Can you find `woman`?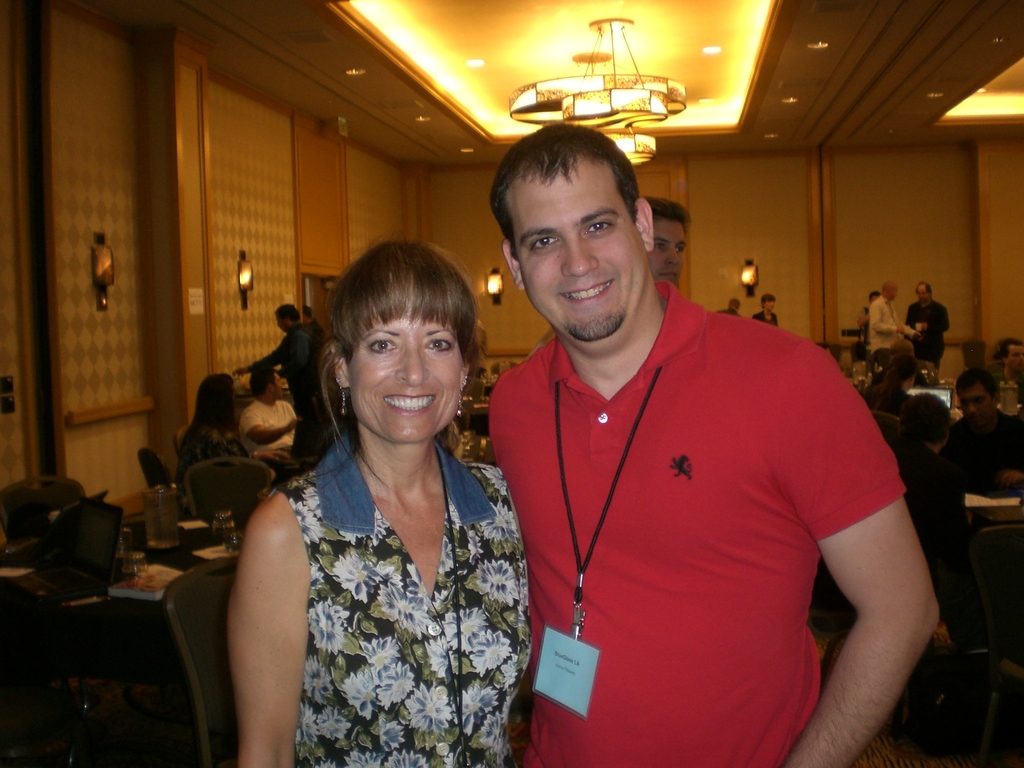
Yes, bounding box: box=[168, 366, 282, 511].
